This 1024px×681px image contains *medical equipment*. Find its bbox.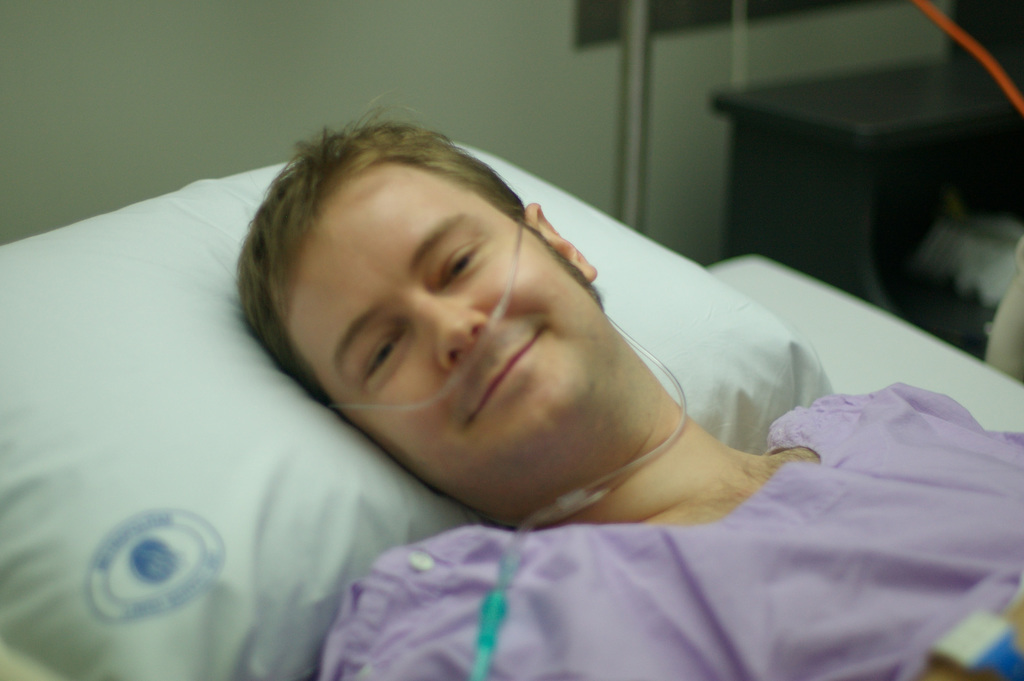
bbox=(616, 0, 641, 244).
